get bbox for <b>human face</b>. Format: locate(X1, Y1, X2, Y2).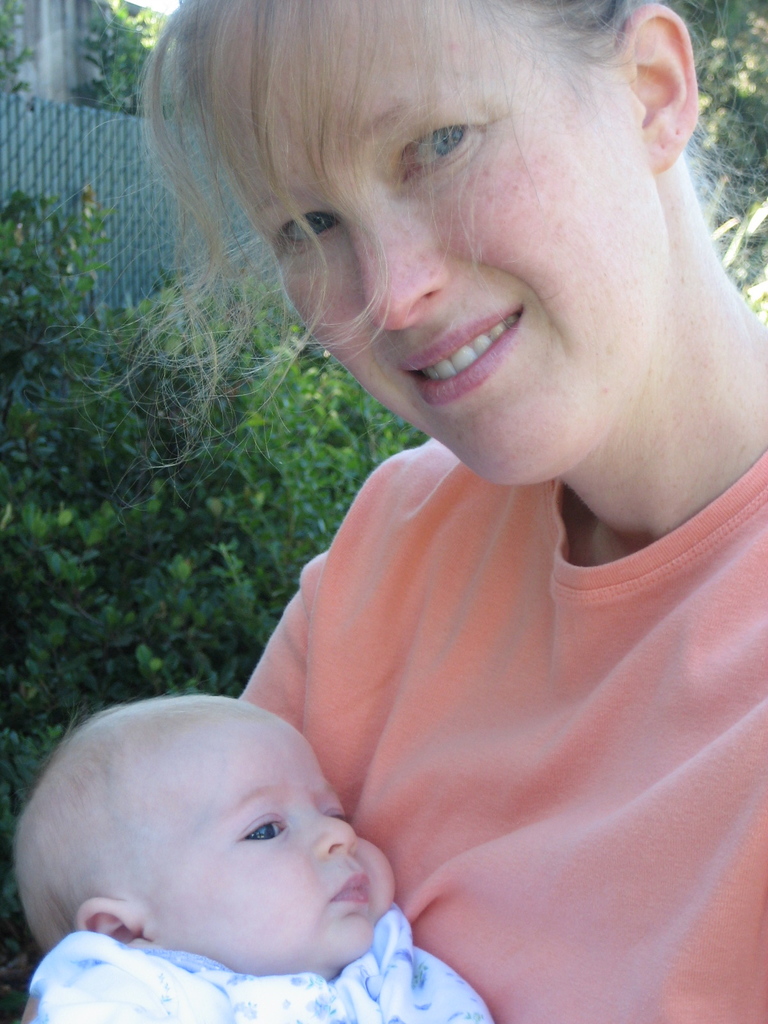
locate(243, 0, 663, 484).
